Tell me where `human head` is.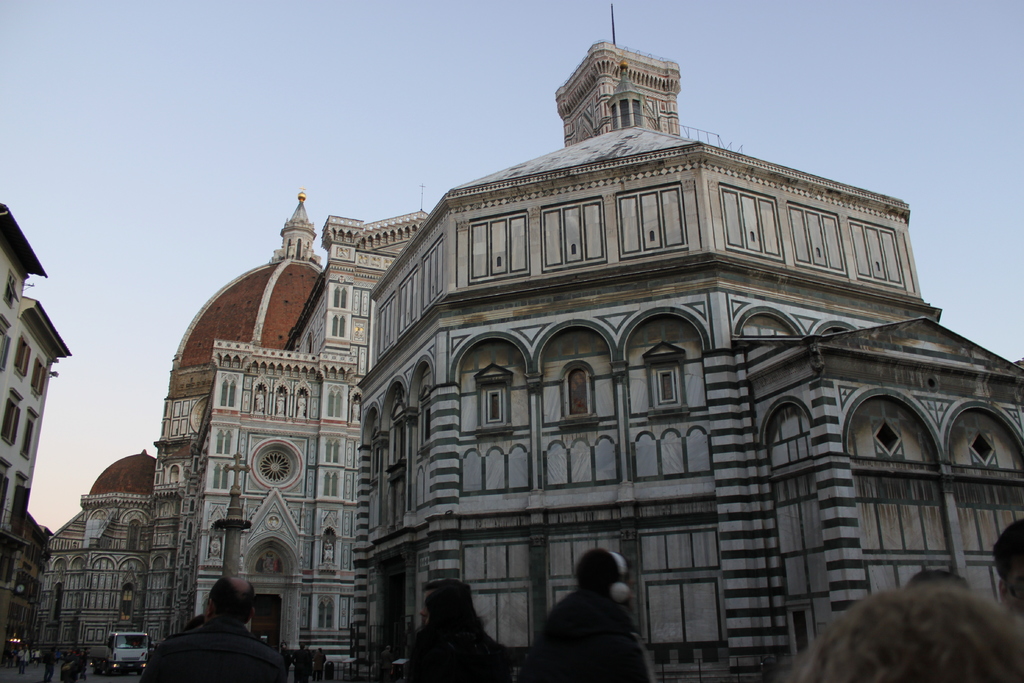
`human head` is at bbox=[782, 577, 1023, 682].
